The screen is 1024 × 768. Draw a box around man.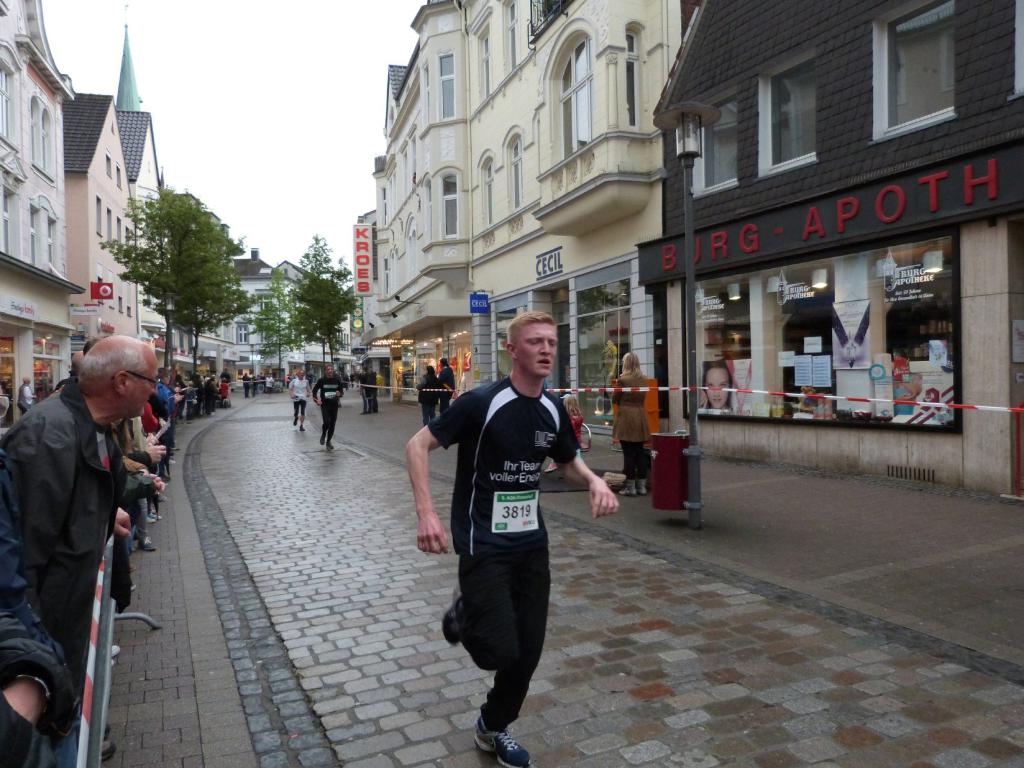
select_region(404, 307, 625, 767).
